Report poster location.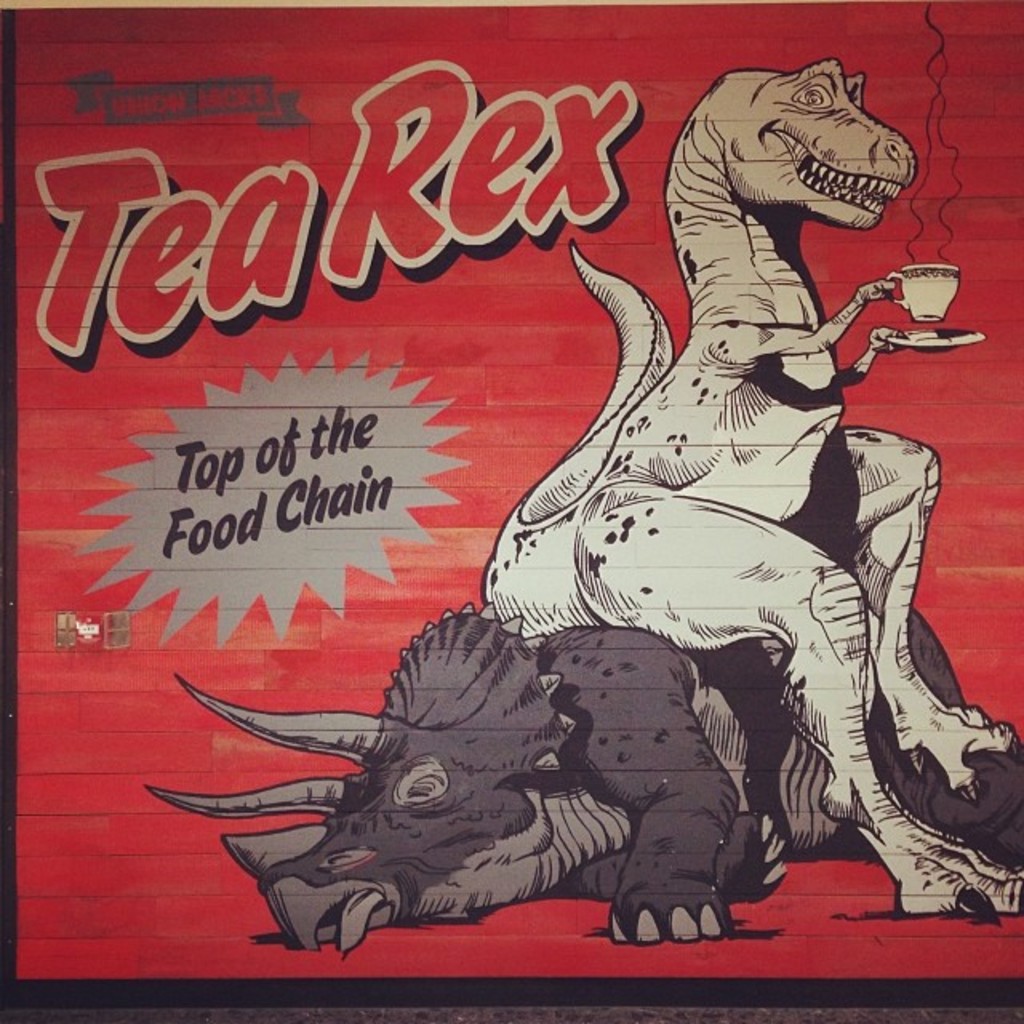
Report: <bbox>0, 0, 1022, 1022</bbox>.
